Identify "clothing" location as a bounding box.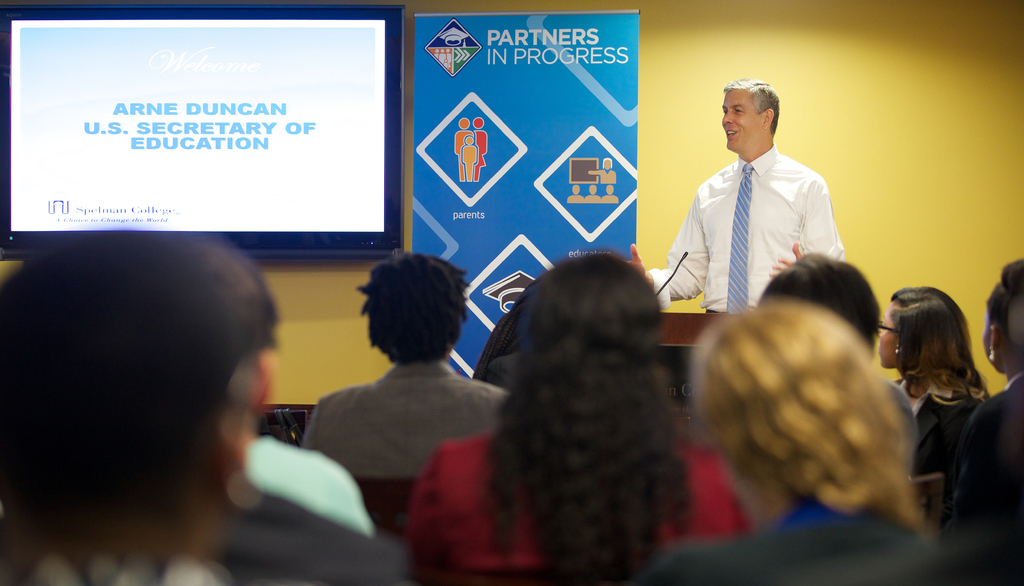
(670, 127, 857, 341).
